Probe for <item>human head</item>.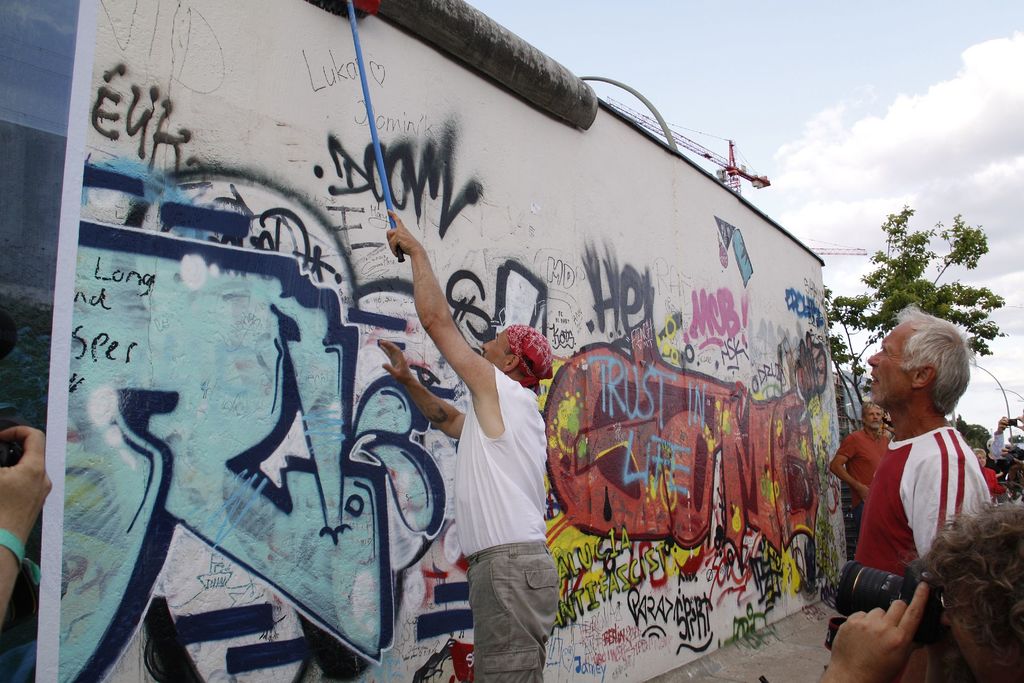
Probe result: x1=916, y1=501, x2=1023, y2=682.
